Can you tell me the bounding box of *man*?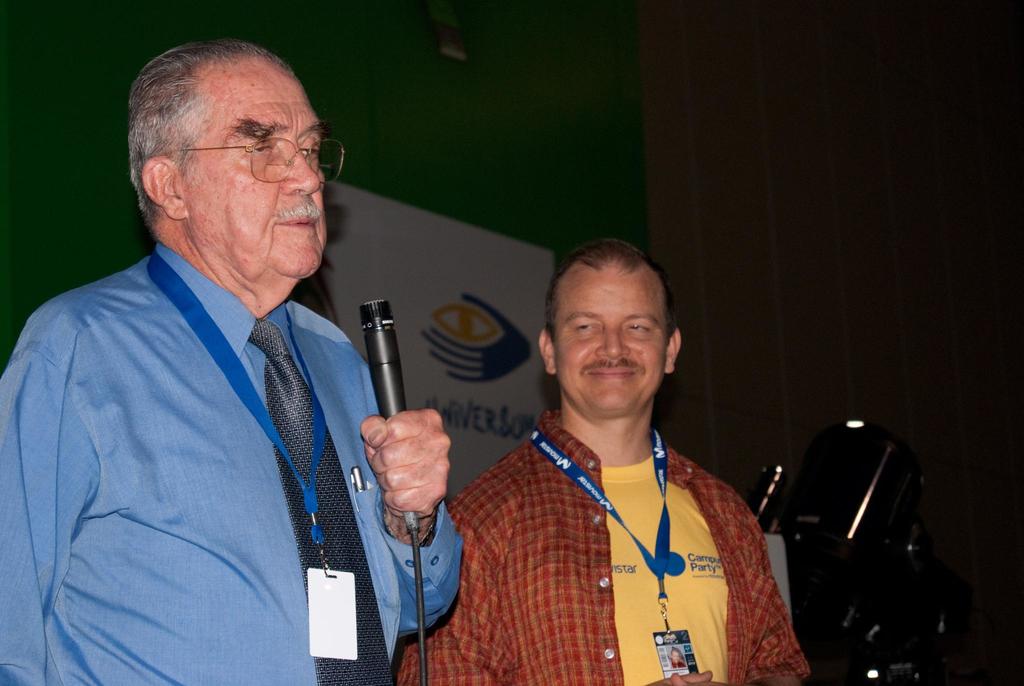
16,31,492,674.
